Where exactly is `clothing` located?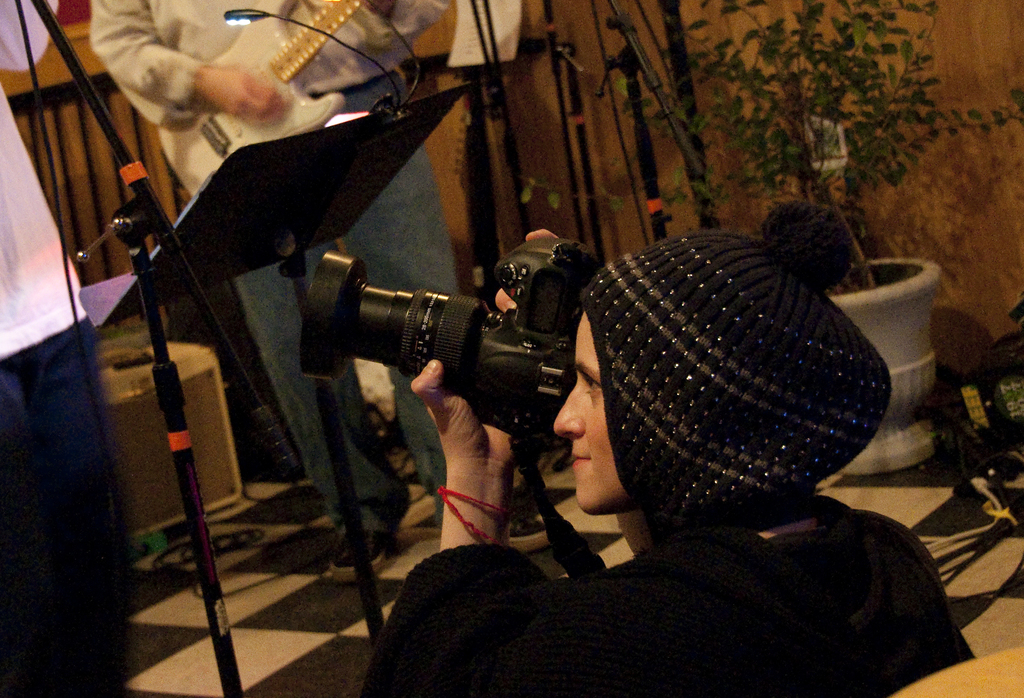
Its bounding box is 87 0 467 525.
